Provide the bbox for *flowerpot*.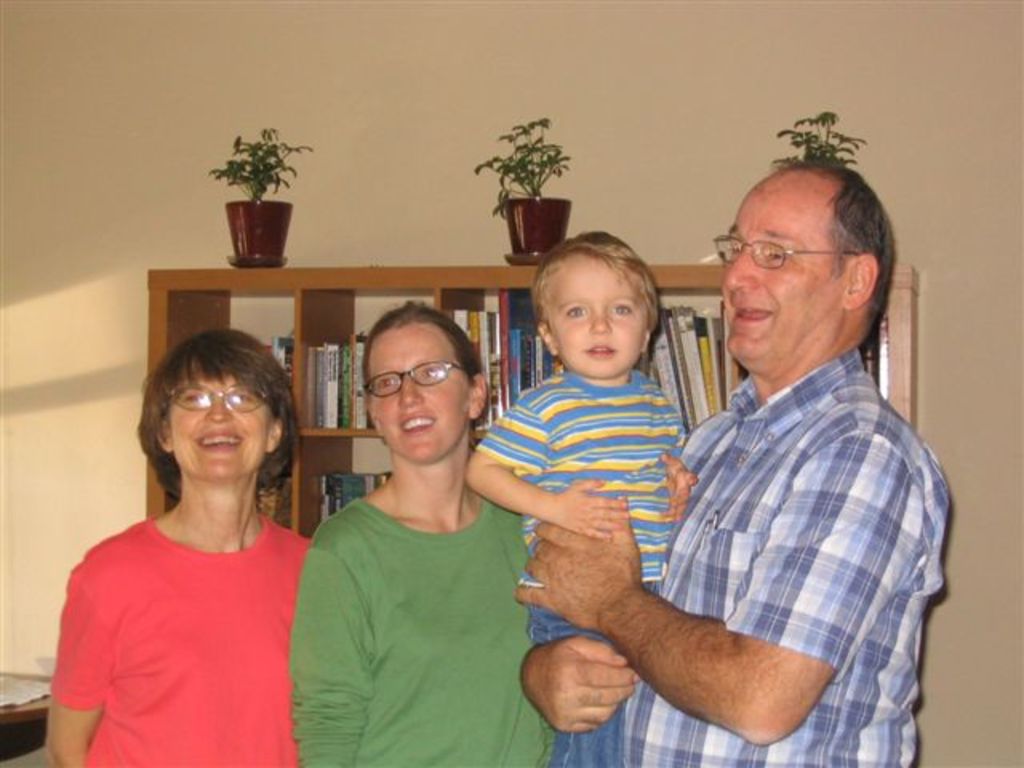
[213, 158, 299, 267].
